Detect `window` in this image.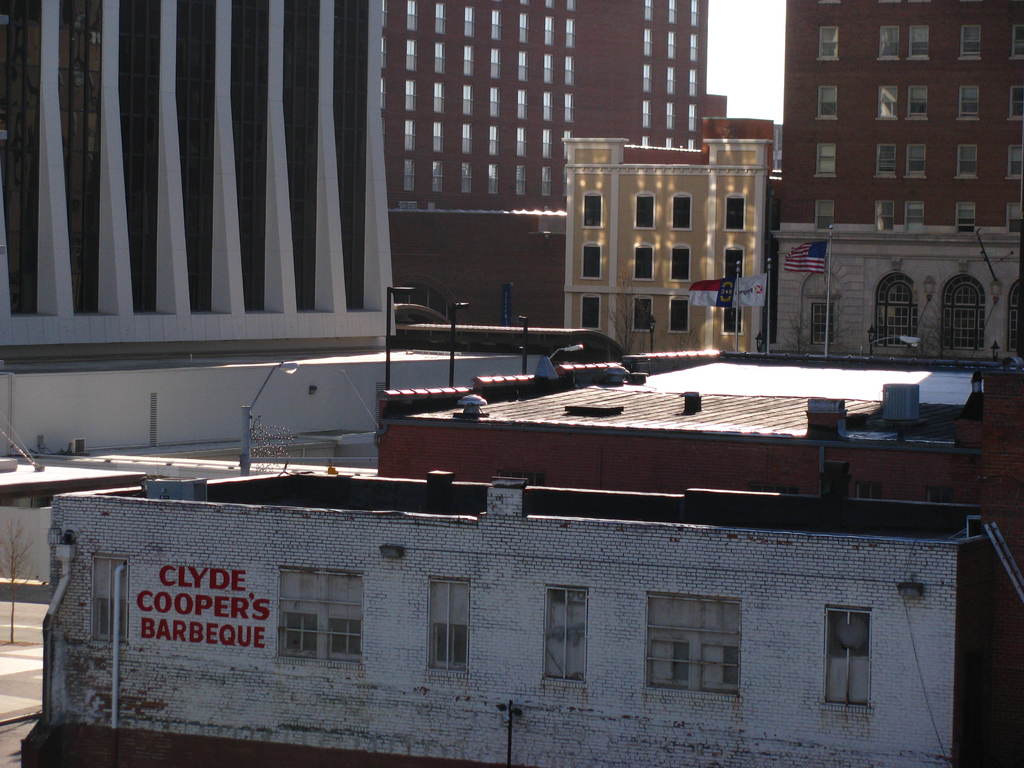
Detection: 825,605,874,712.
